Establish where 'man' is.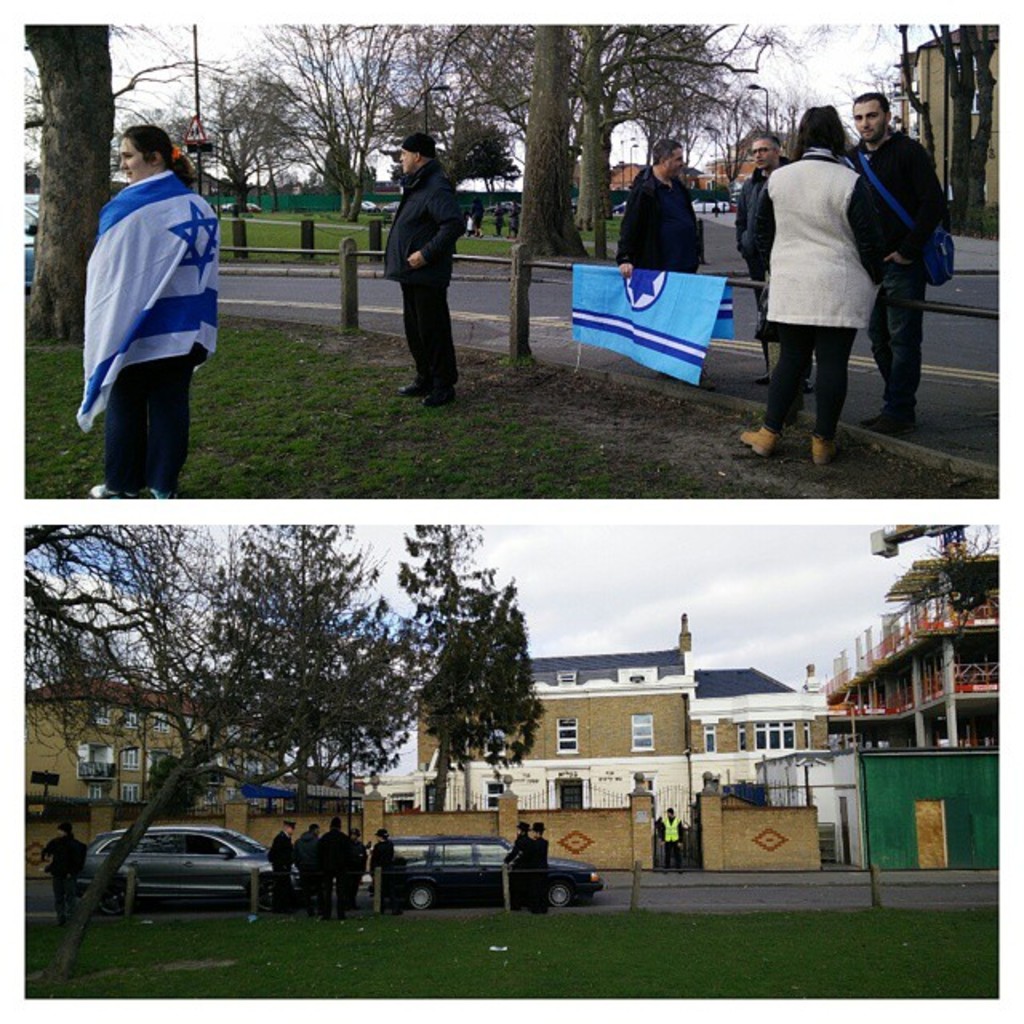
Established at bbox=[731, 133, 794, 389].
